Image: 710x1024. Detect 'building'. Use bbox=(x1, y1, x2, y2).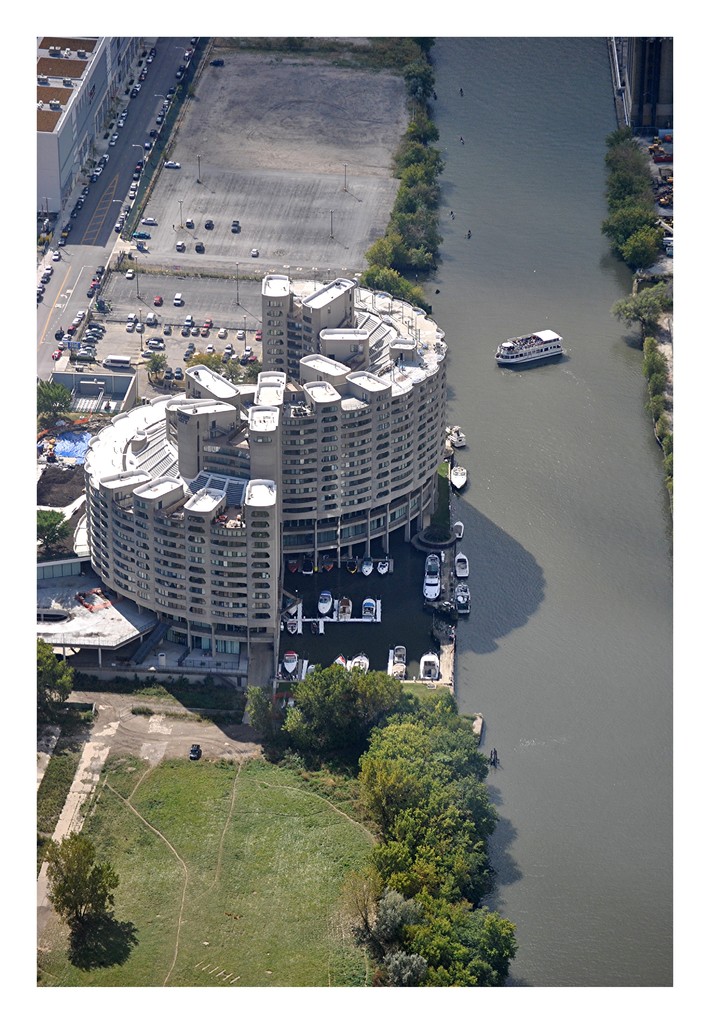
bbox=(28, 24, 154, 213).
